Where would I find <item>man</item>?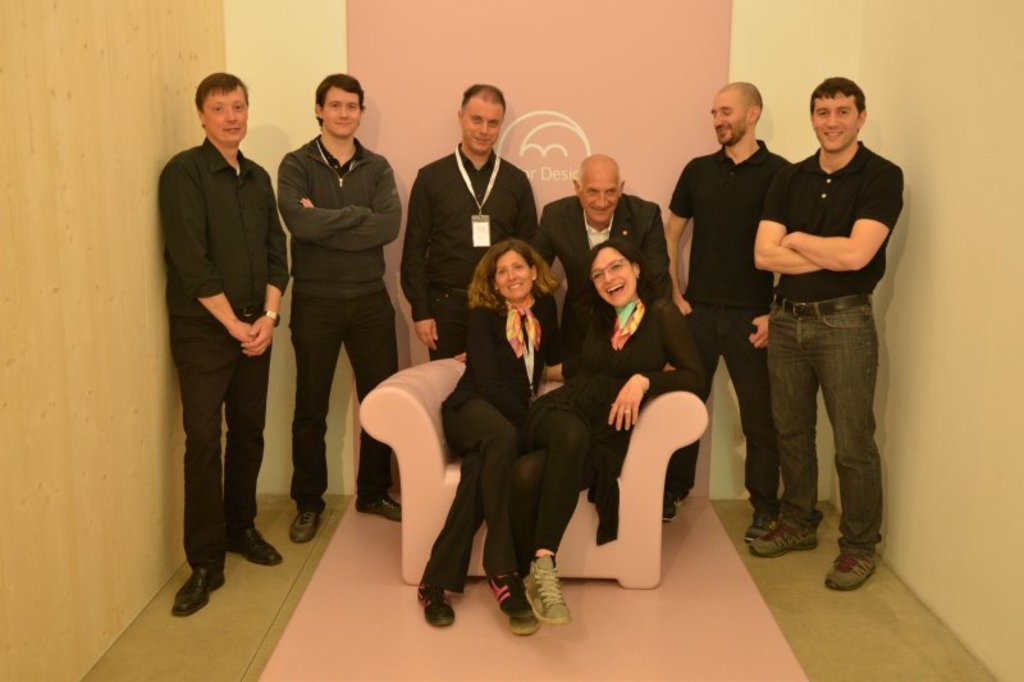
At 663:78:790:548.
